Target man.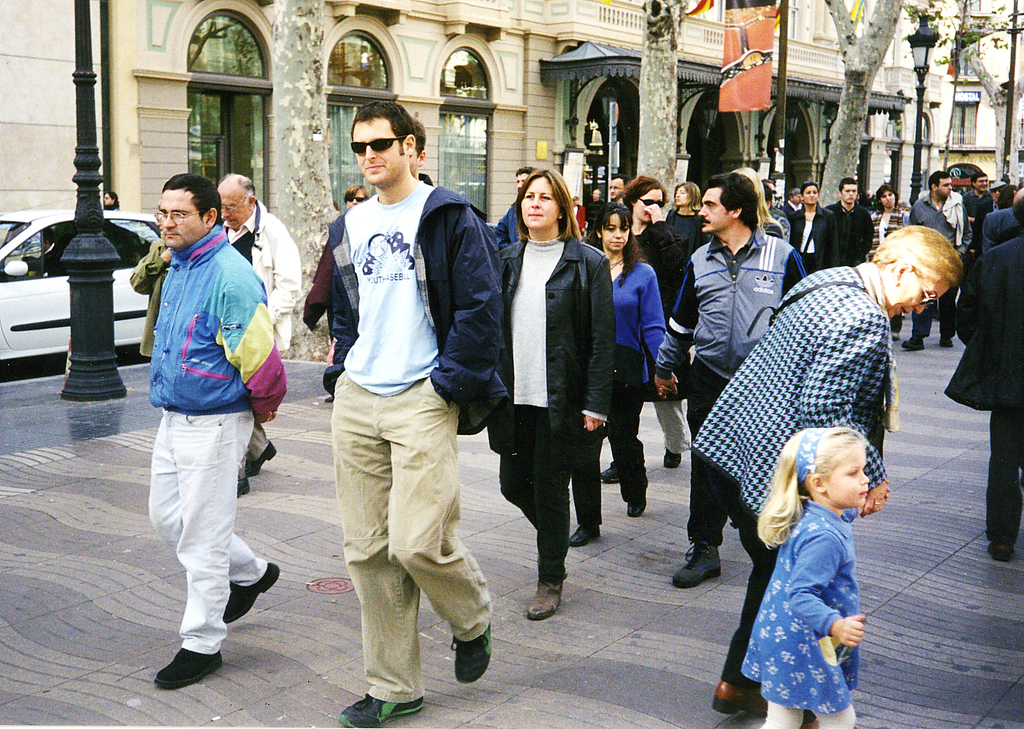
Target region: bbox=(825, 175, 877, 268).
